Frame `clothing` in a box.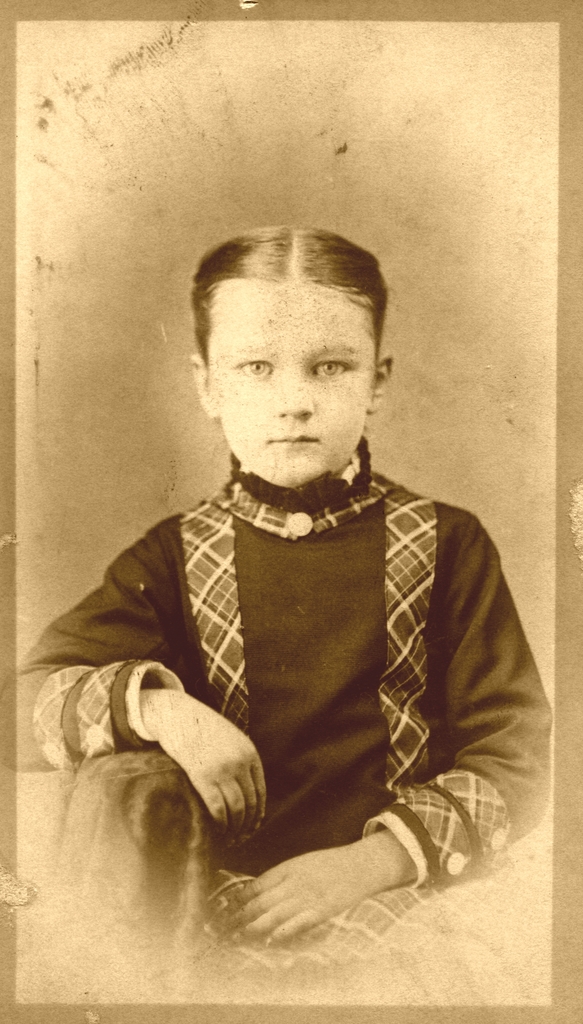
x1=0, y1=457, x2=557, y2=1008.
